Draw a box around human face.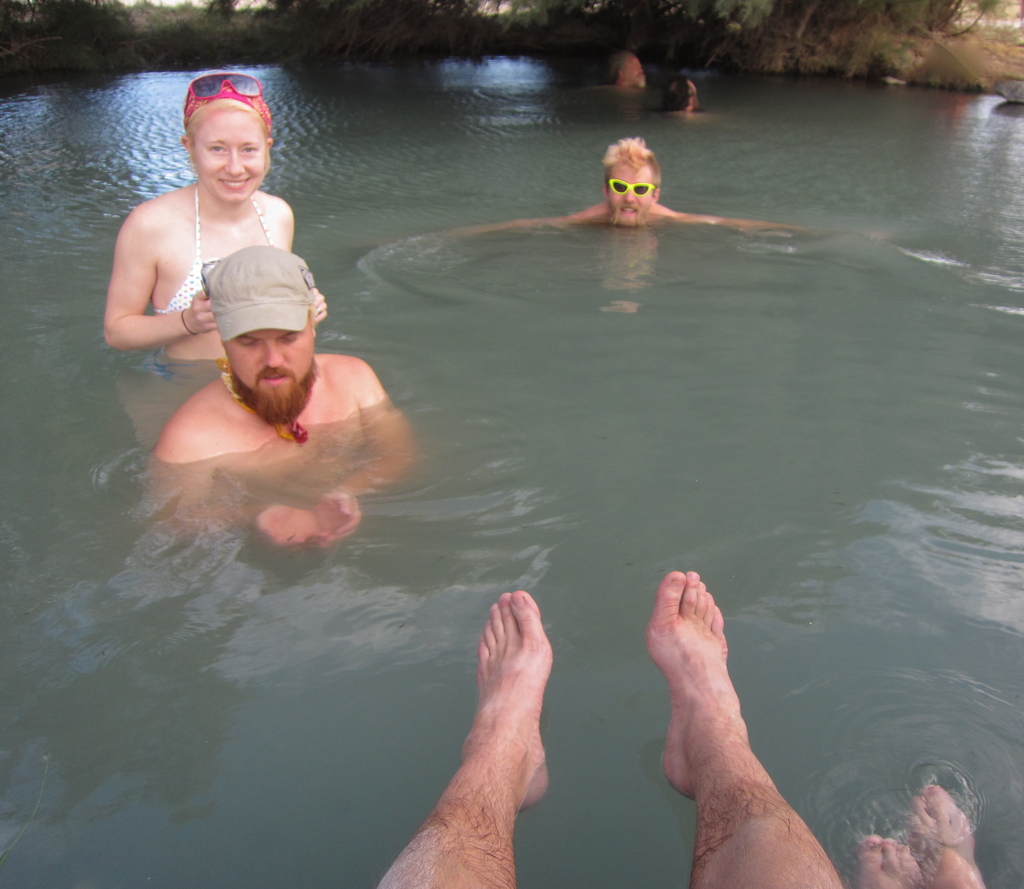
bbox(193, 113, 269, 202).
